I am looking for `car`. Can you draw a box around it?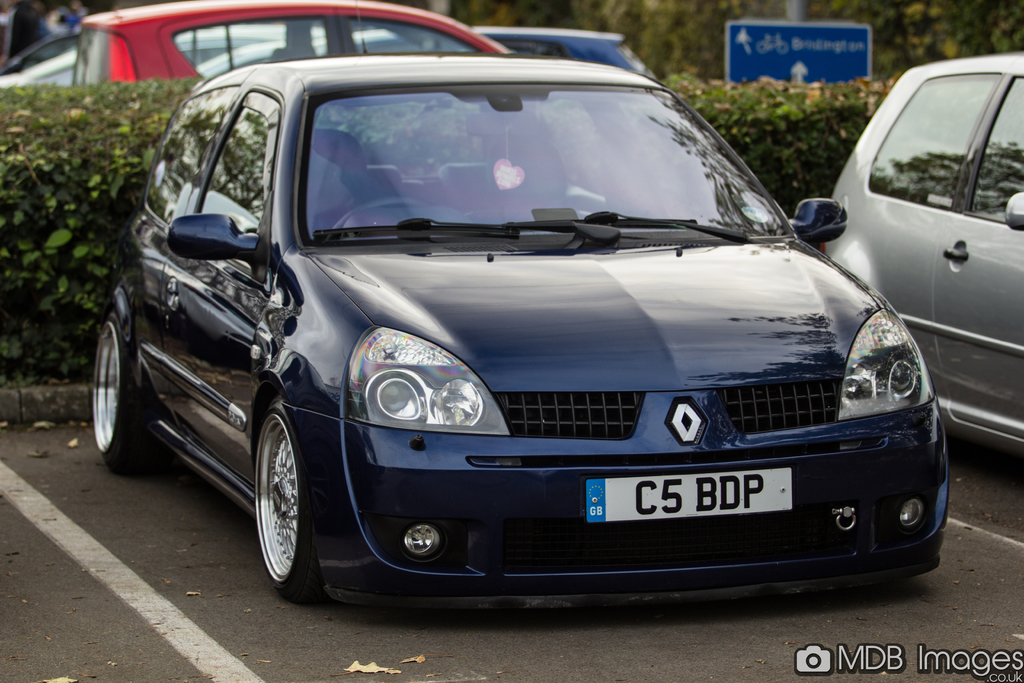
Sure, the bounding box is locate(73, 0, 508, 78).
